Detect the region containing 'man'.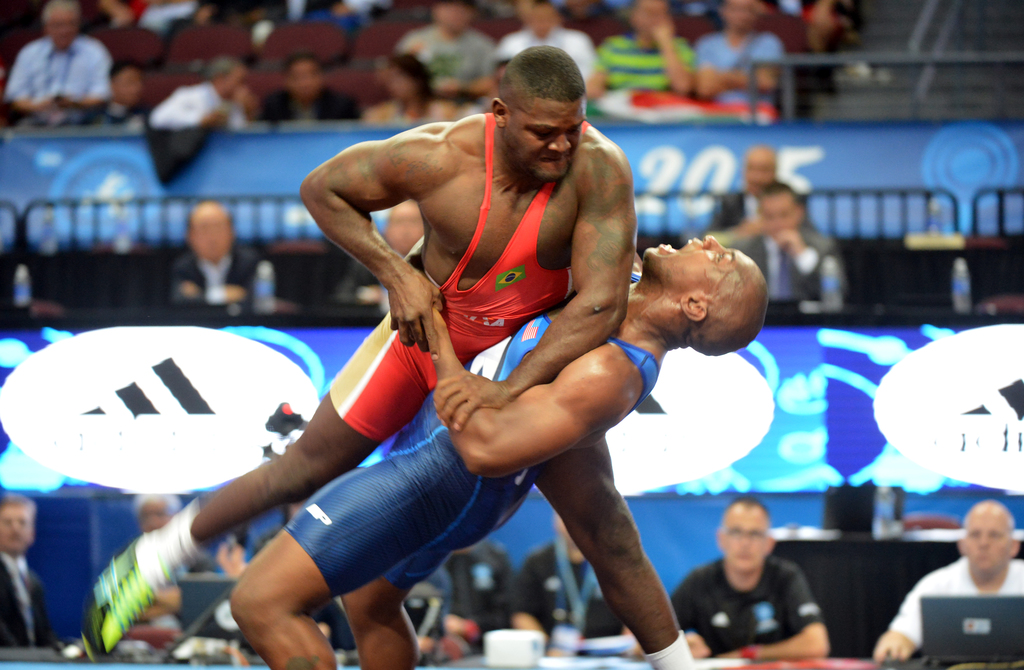
bbox=[687, 505, 851, 667].
